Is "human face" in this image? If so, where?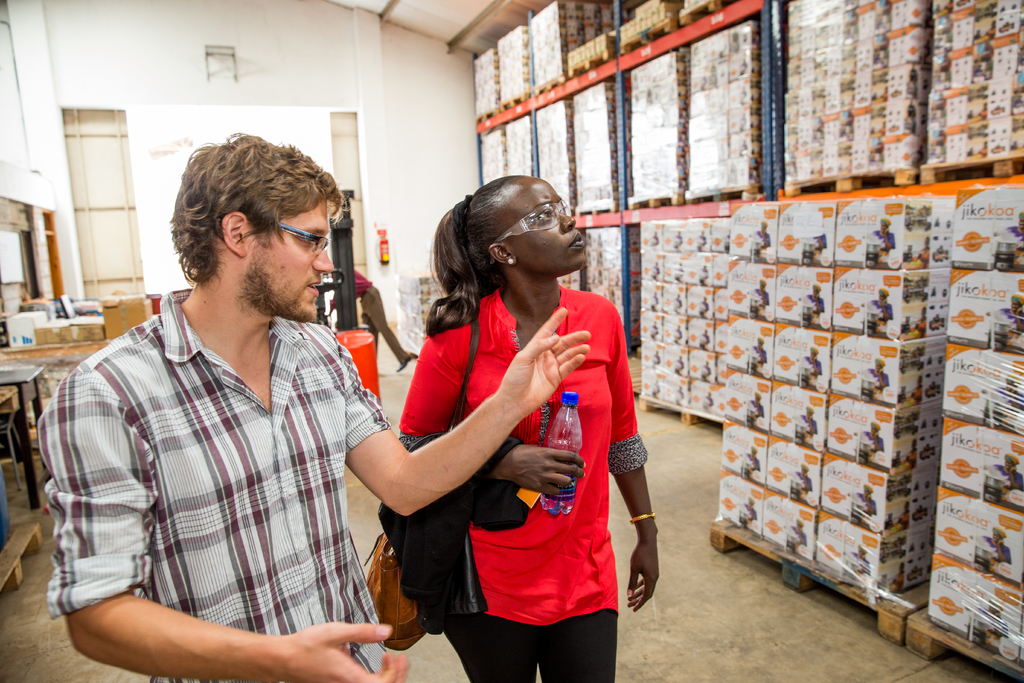
Yes, at 520:176:586:273.
